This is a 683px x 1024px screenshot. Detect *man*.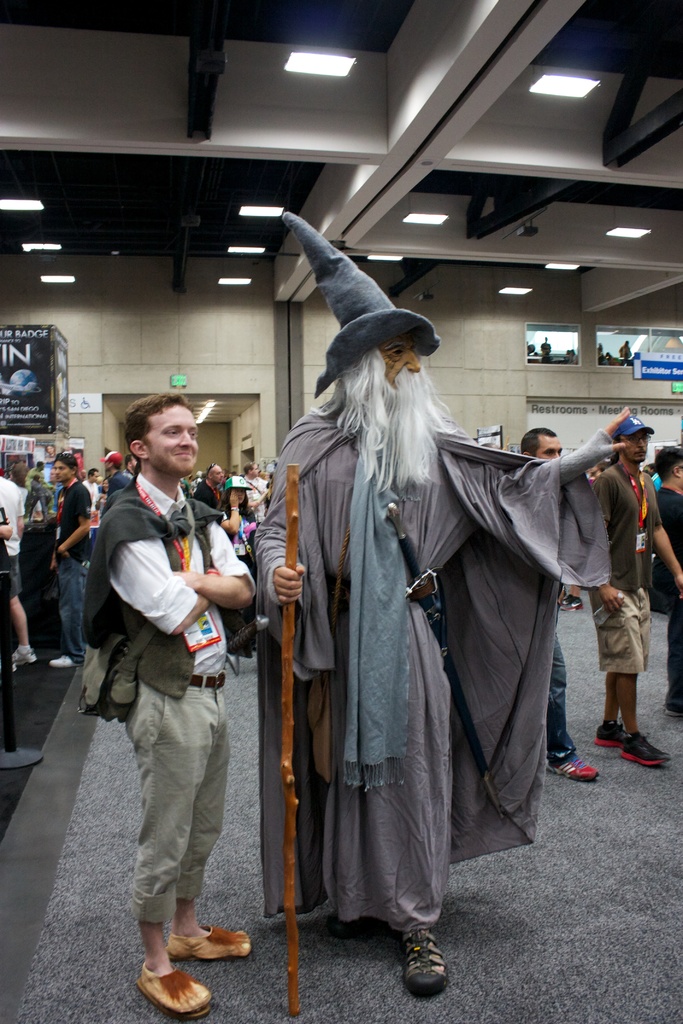
47 452 106 671.
